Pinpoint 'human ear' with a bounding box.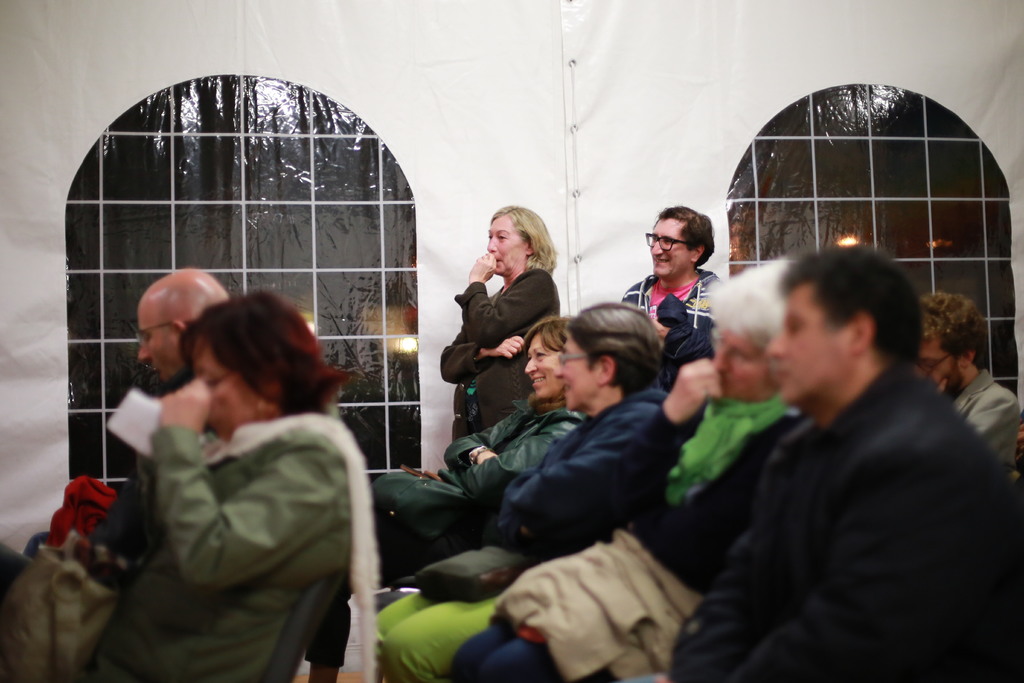
689, 247, 705, 263.
